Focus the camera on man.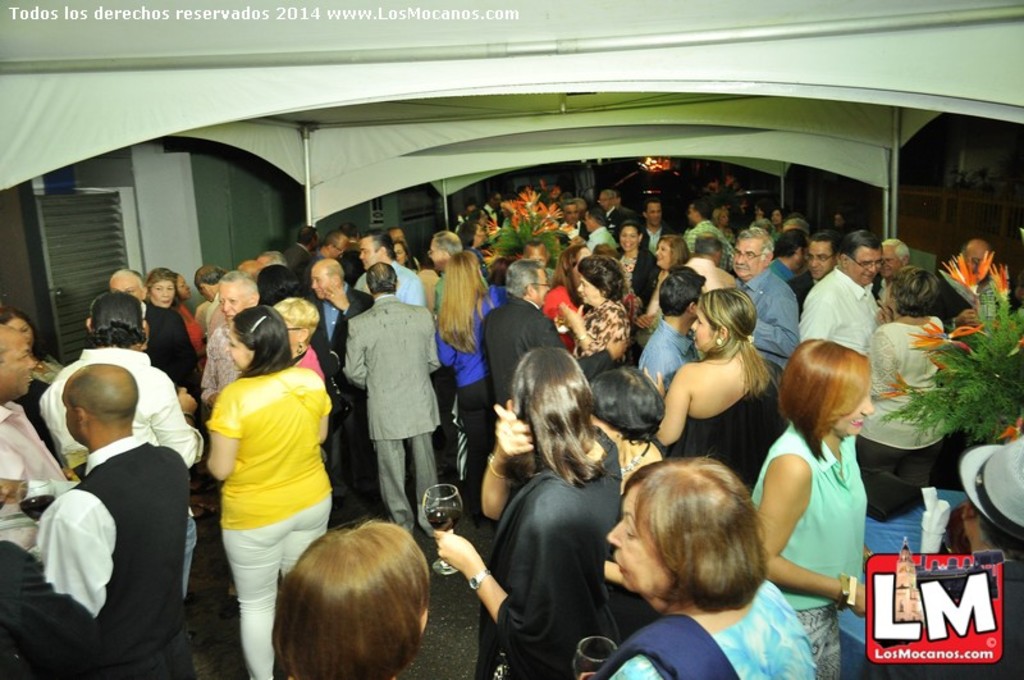
Focus region: [782,218,809,239].
